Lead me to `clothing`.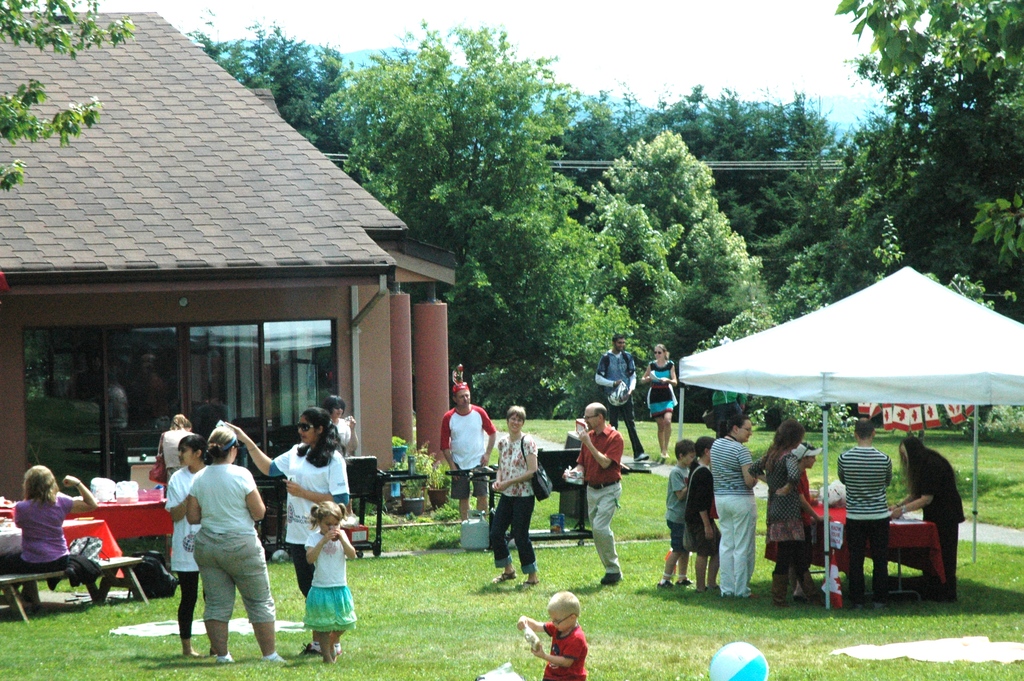
Lead to <region>666, 463, 690, 555</region>.
